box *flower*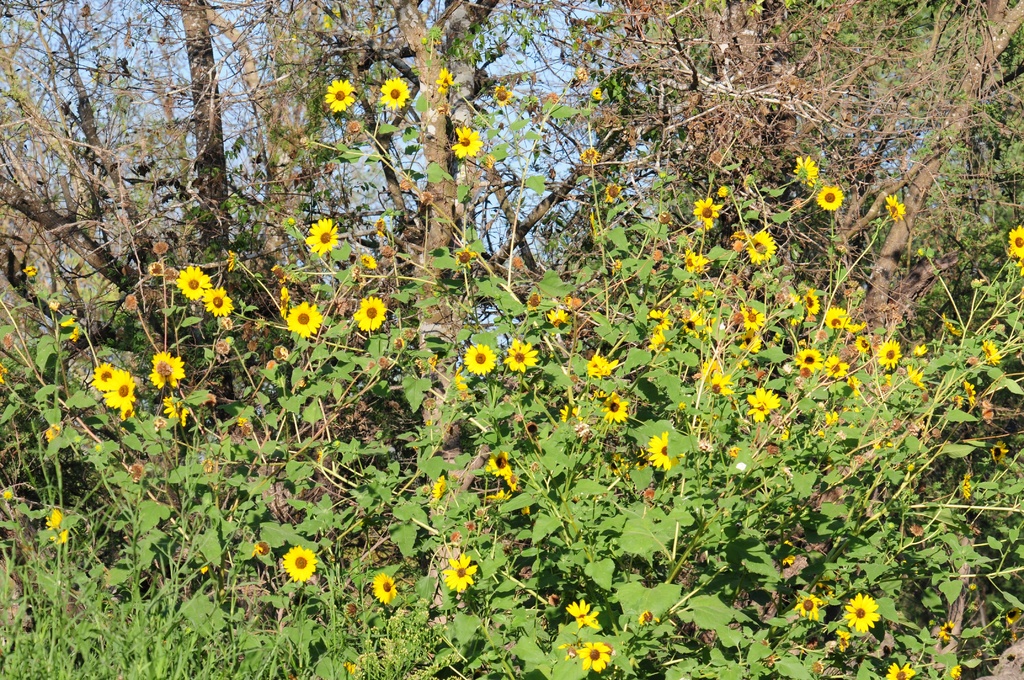
left=304, top=214, right=343, bottom=256
